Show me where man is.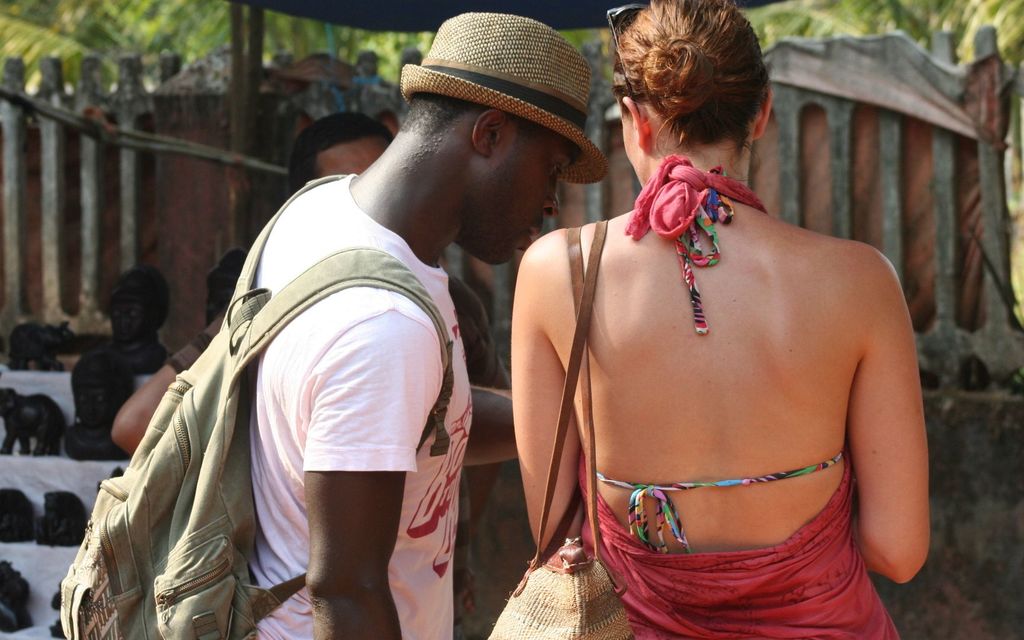
man is at 101, 261, 177, 380.
